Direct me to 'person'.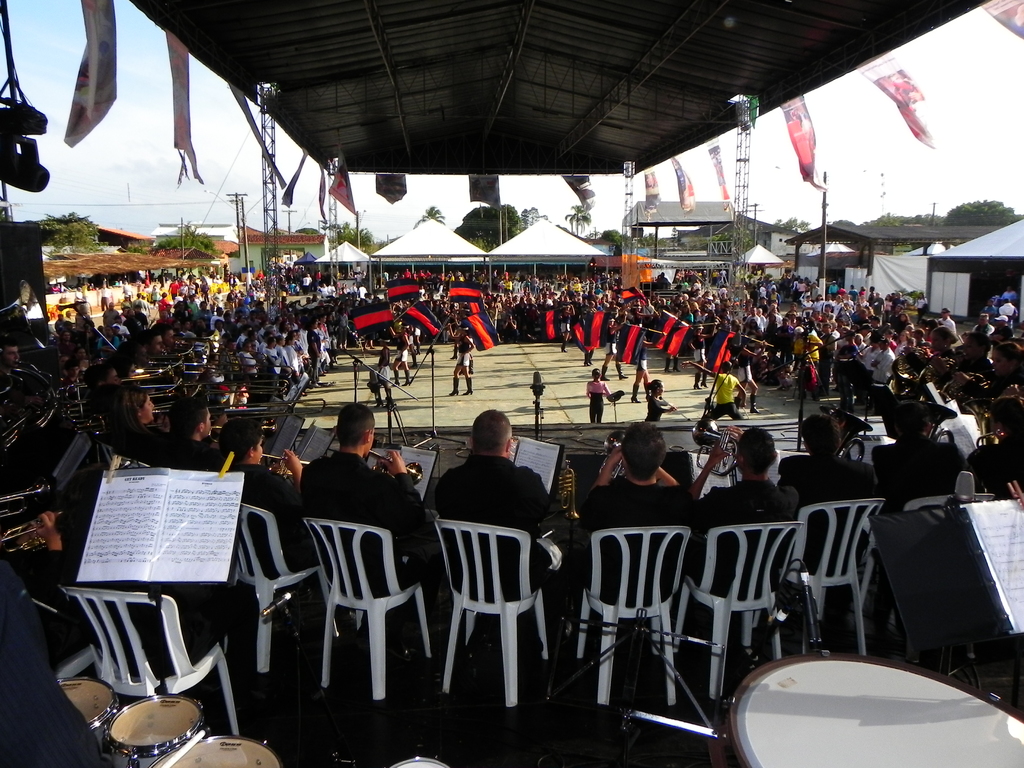
Direction: locate(298, 404, 429, 598).
